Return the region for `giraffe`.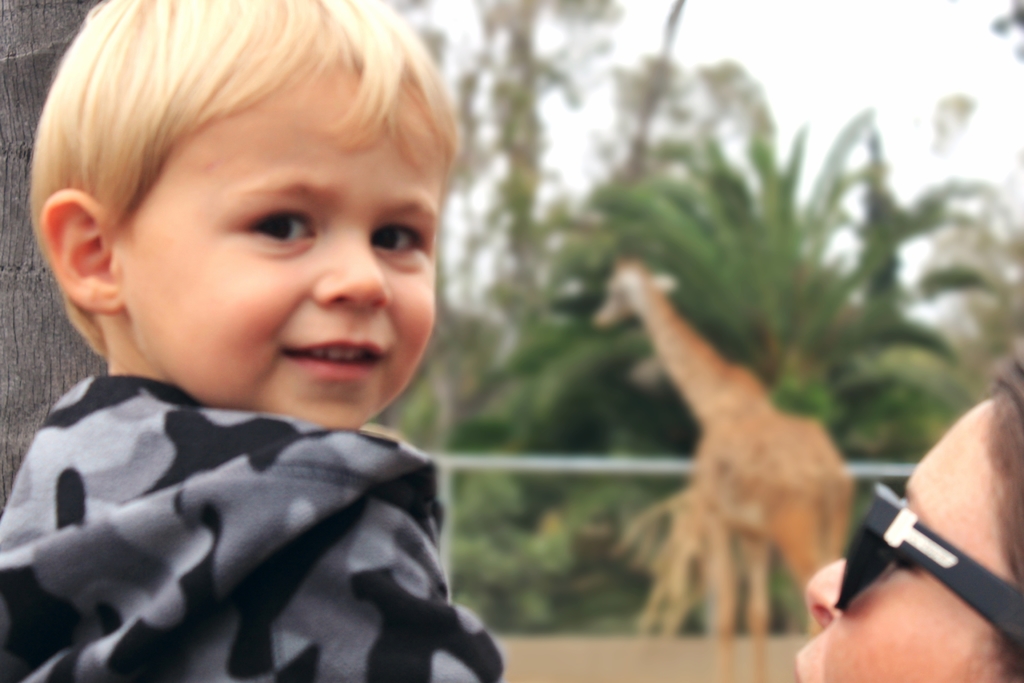
left=592, top=251, right=845, bottom=682.
